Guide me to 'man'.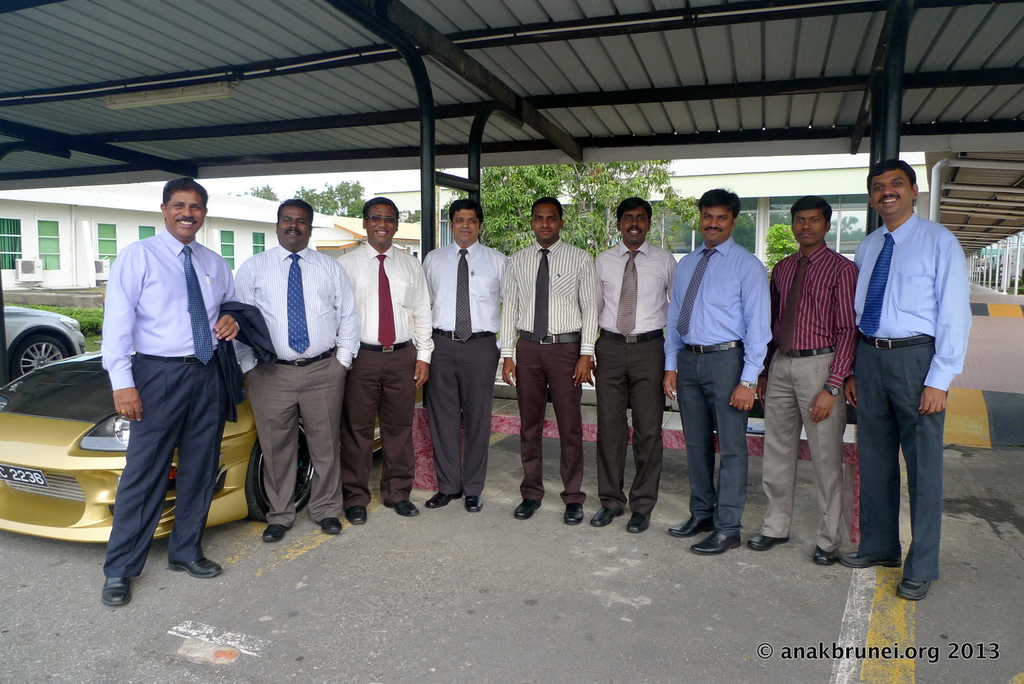
Guidance: locate(671, 183, 771, 551).
